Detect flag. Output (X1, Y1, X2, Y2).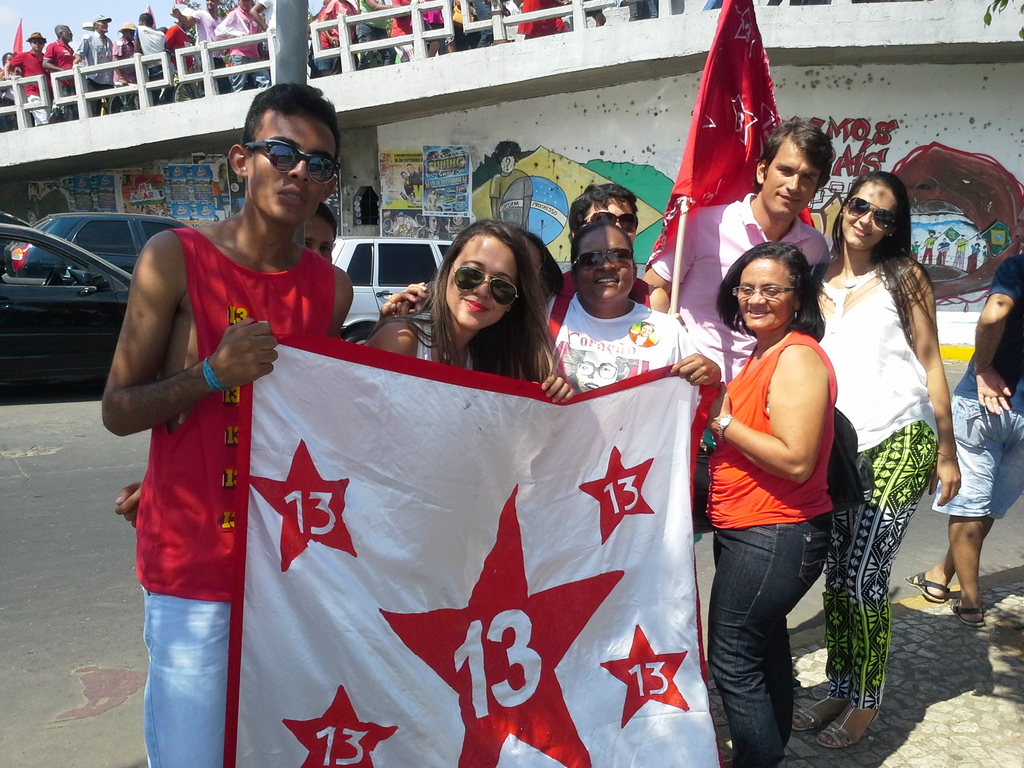
(643, 0, 822, 277).
